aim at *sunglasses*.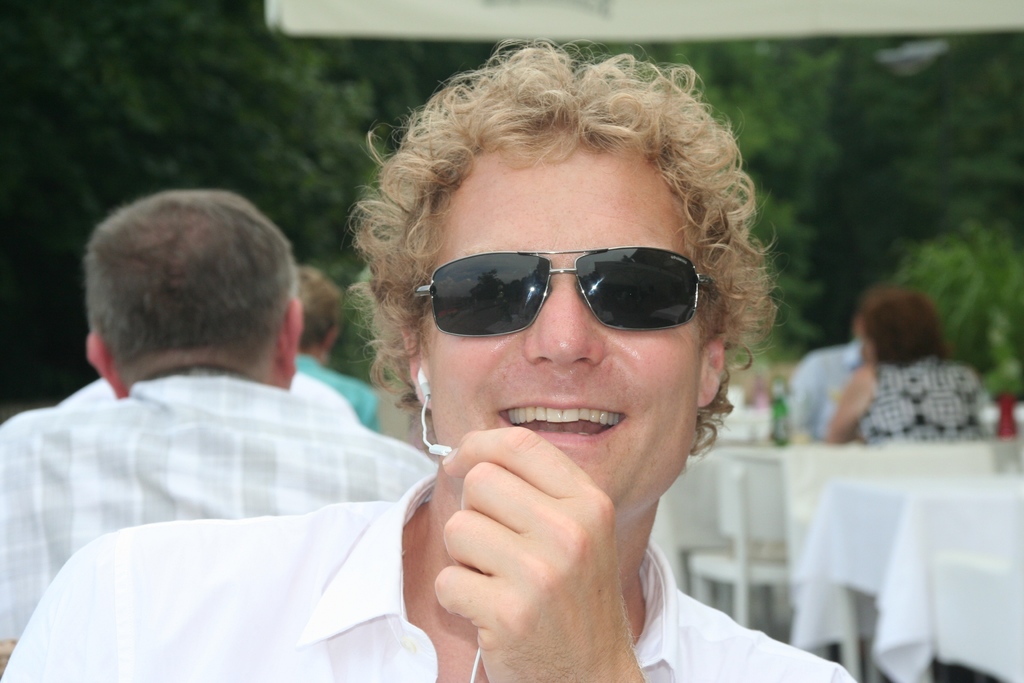
Aimed at [403, 243, 719, 350].
